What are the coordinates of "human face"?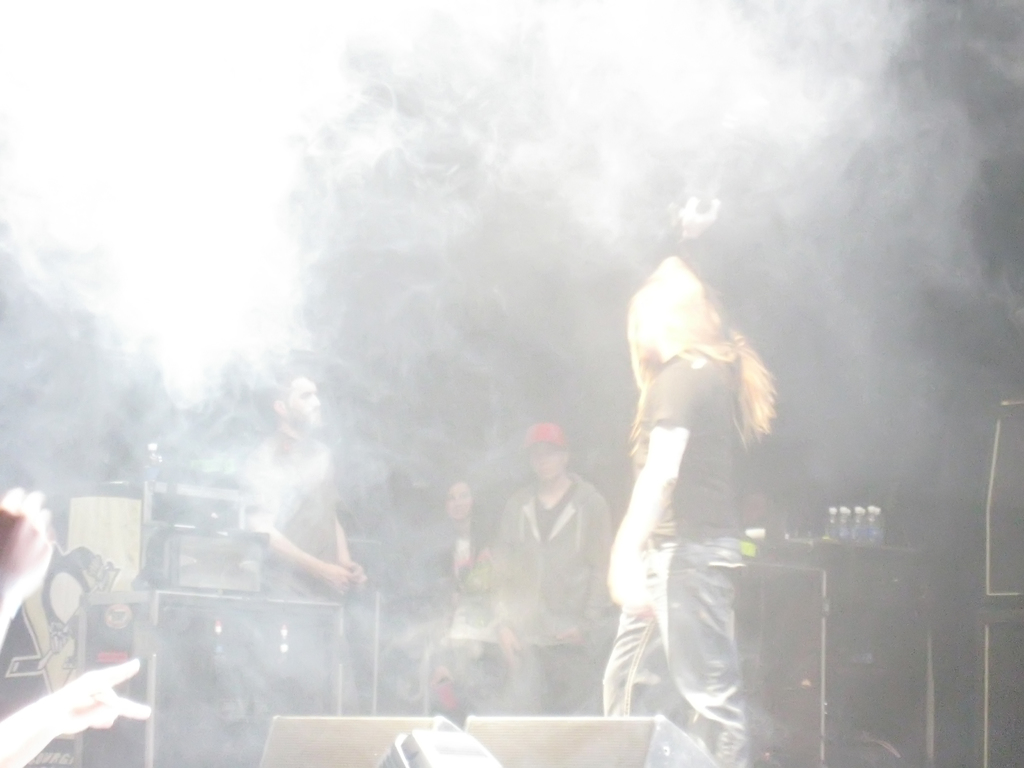
(left=444, top=479, right=471, bottom=521).
